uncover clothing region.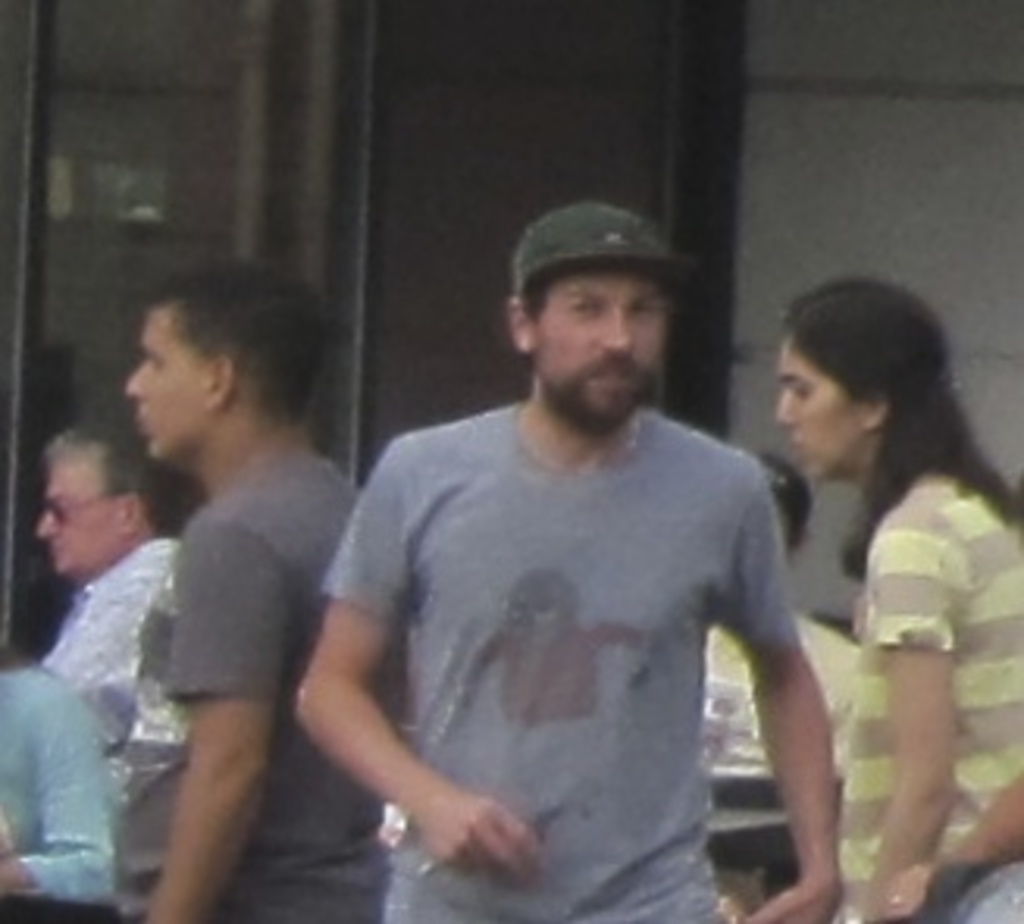
Uncovered: 163,451,407,921.
